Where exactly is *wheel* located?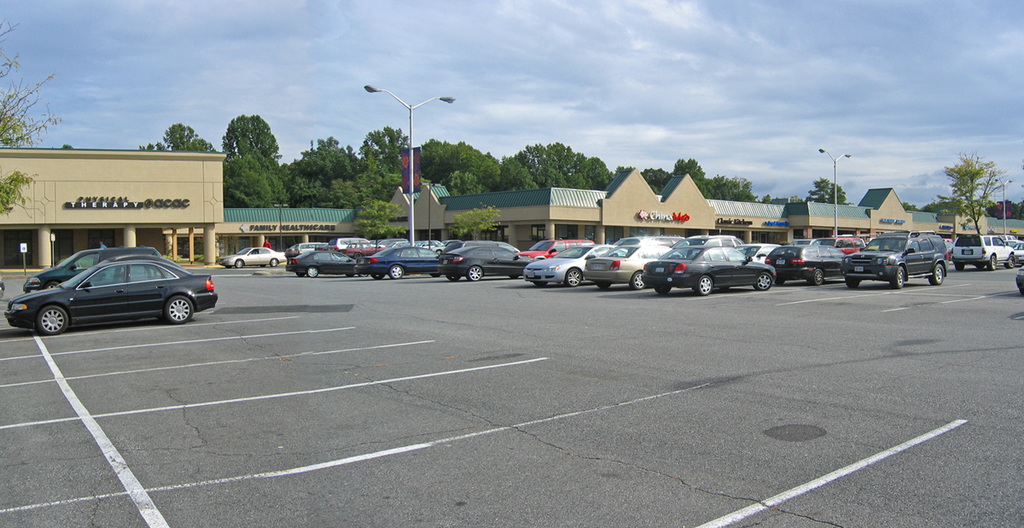
Its bounding box is box=[812, 270, 823, 287].
